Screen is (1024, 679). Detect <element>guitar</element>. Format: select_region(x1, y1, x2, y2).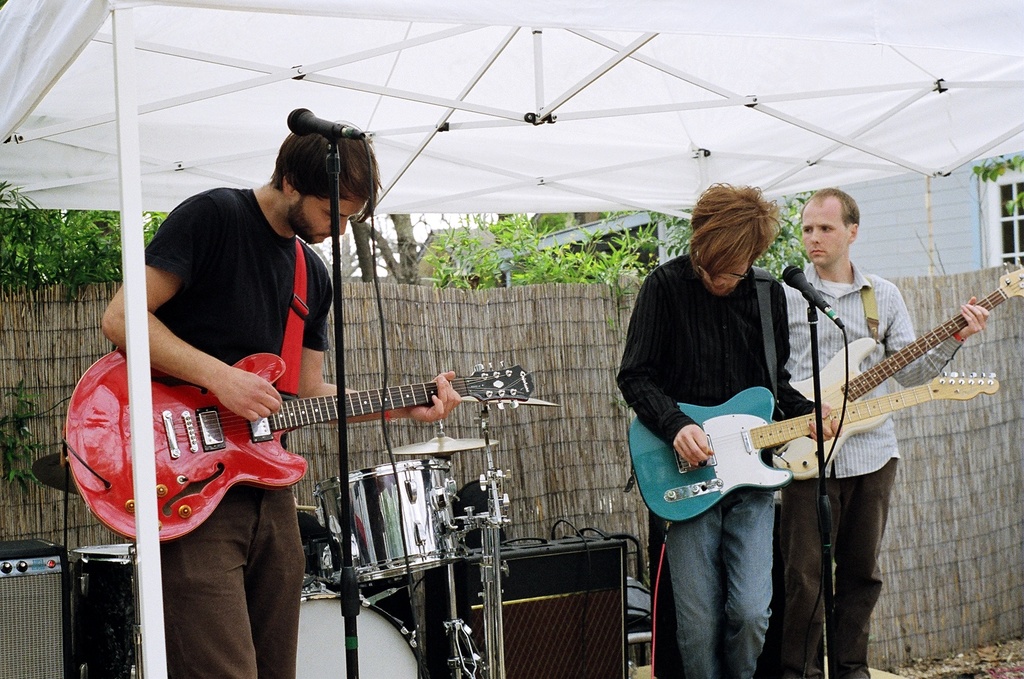
select_region(629, 367, 997, 525).
